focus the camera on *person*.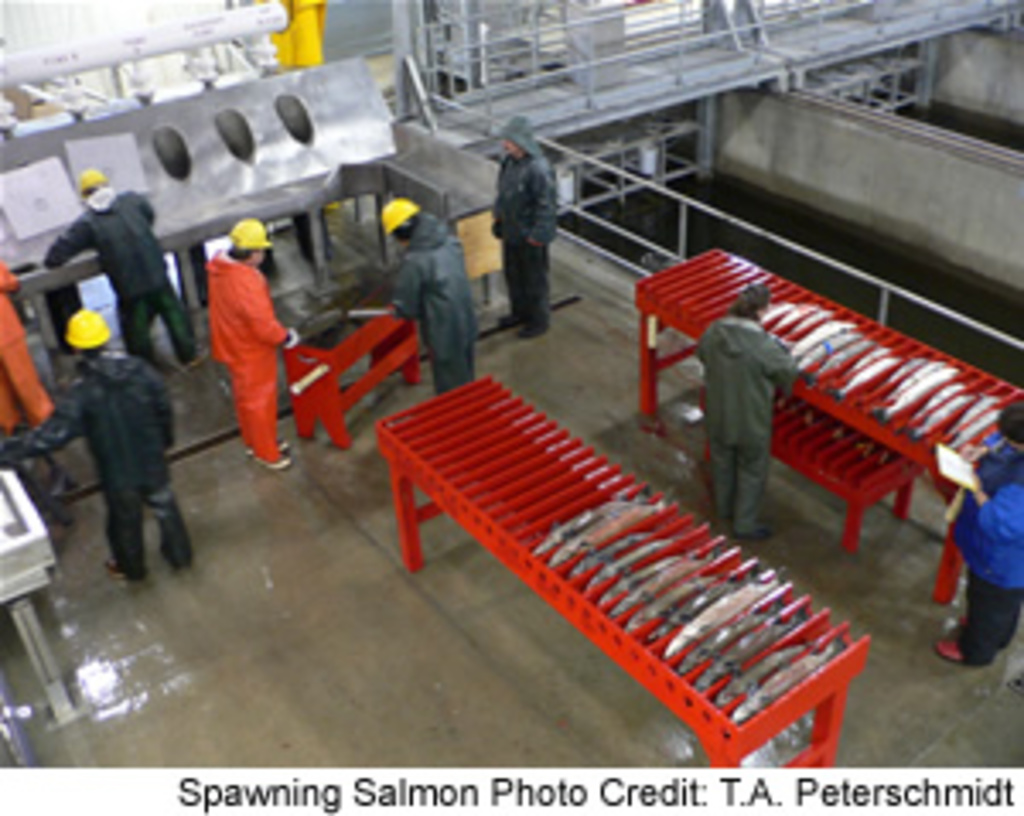
Focus region: 0:246:58:430.
